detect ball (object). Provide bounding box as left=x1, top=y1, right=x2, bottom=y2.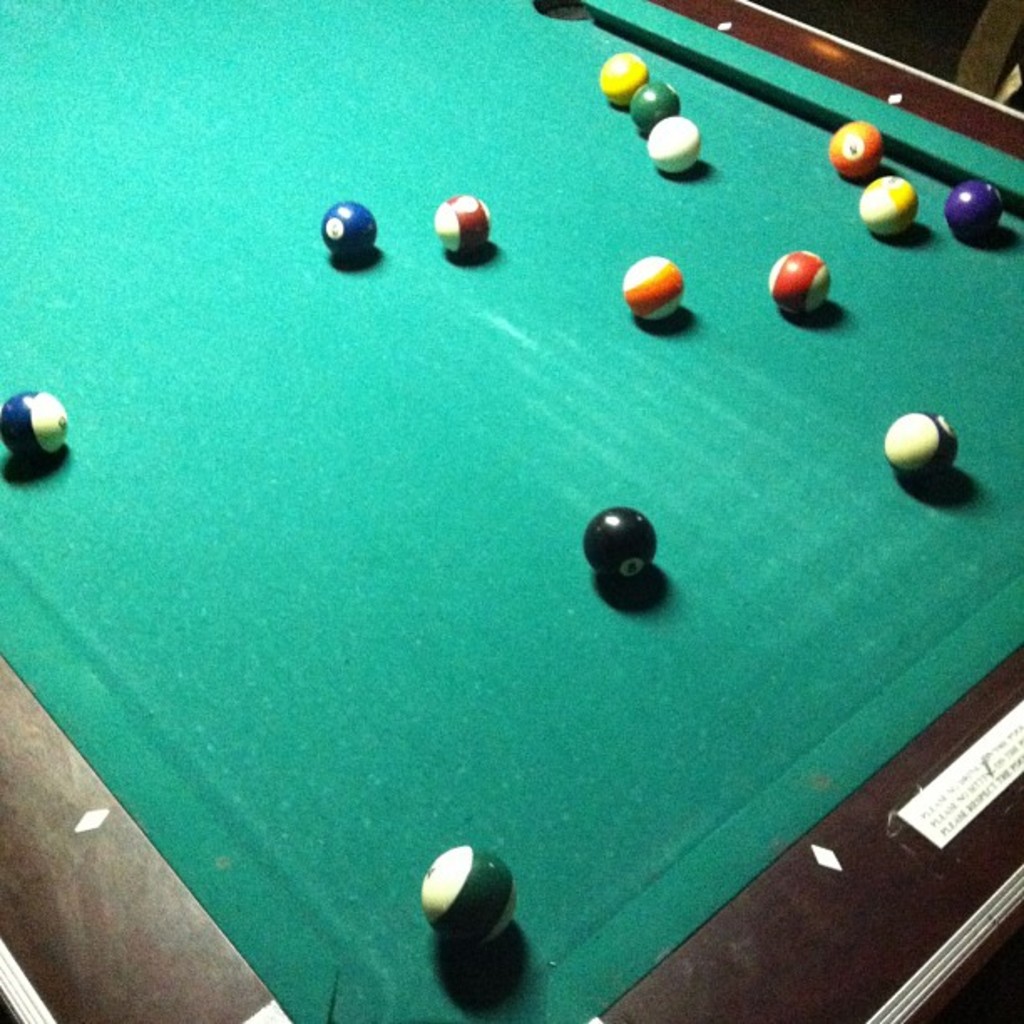
left=763, top=244, right=830, bottom=320.
